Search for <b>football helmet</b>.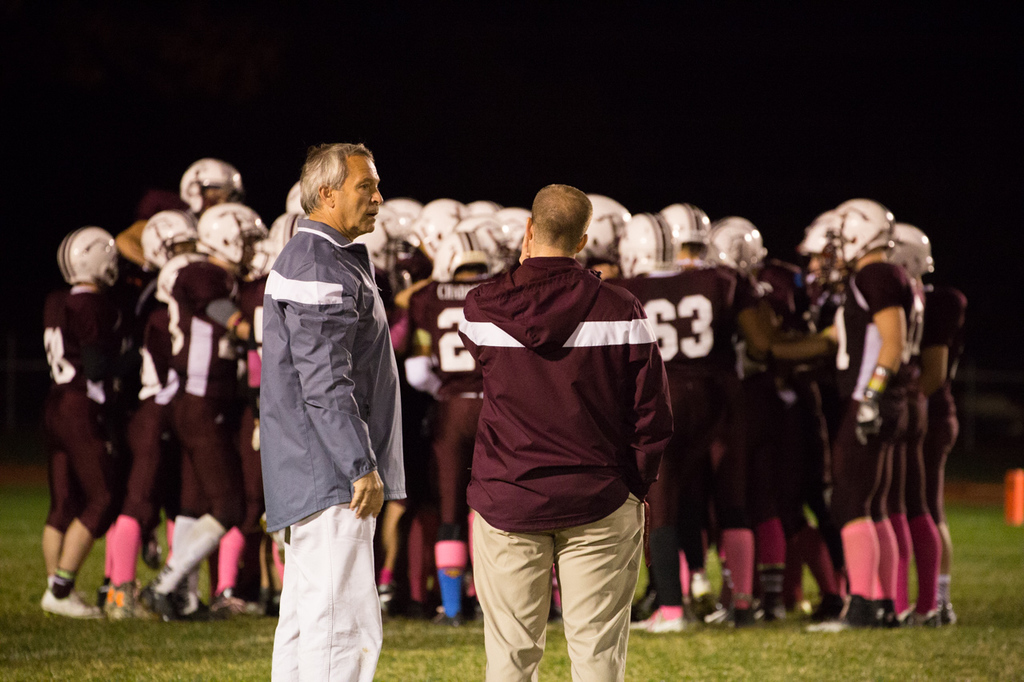
Found at (662, 201, 714, 261).
